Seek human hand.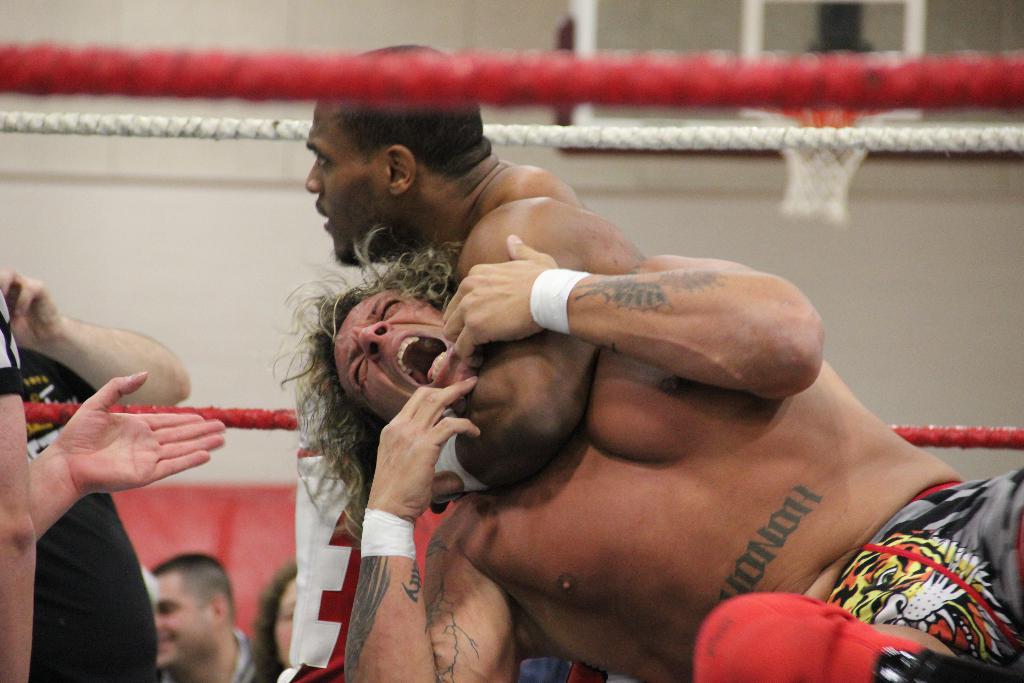
362/380/475/539.
